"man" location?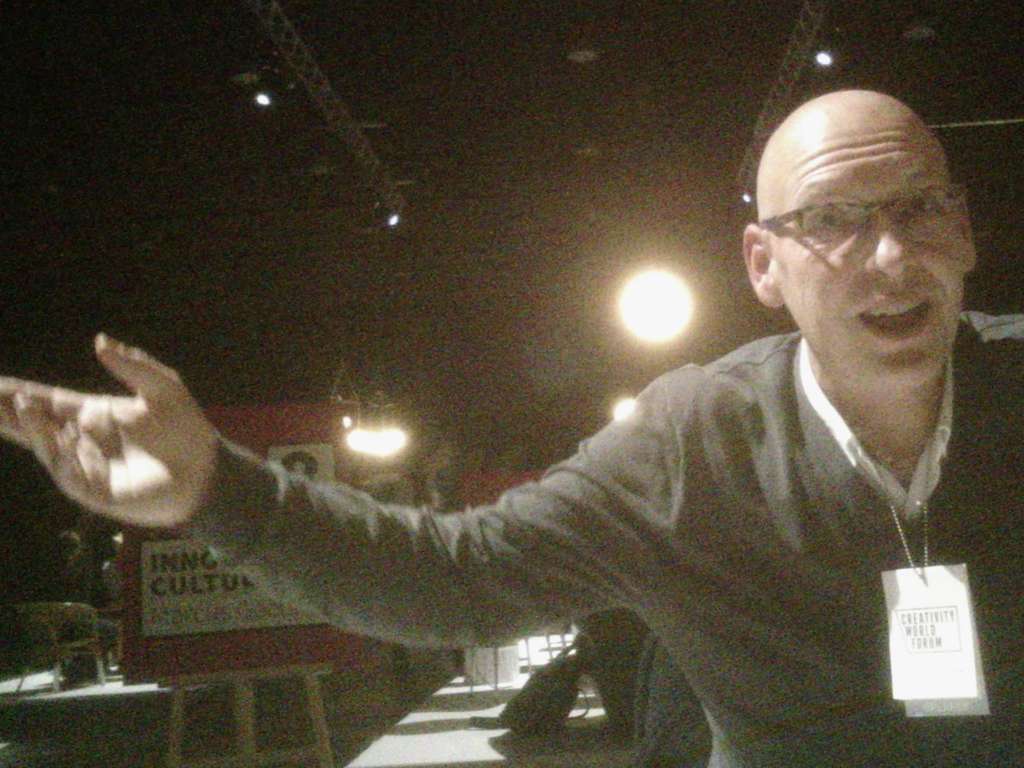
box=[60, 161, 1006, 717]
